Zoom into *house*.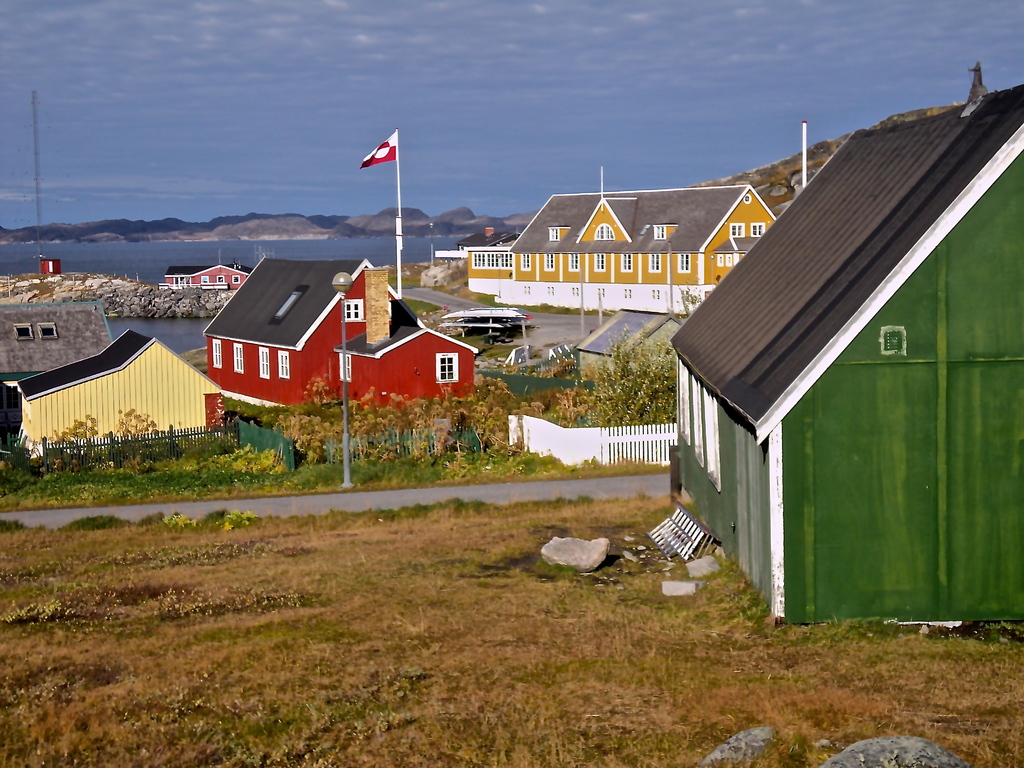
Zoom target: box=[571, 306, 685, 384].
